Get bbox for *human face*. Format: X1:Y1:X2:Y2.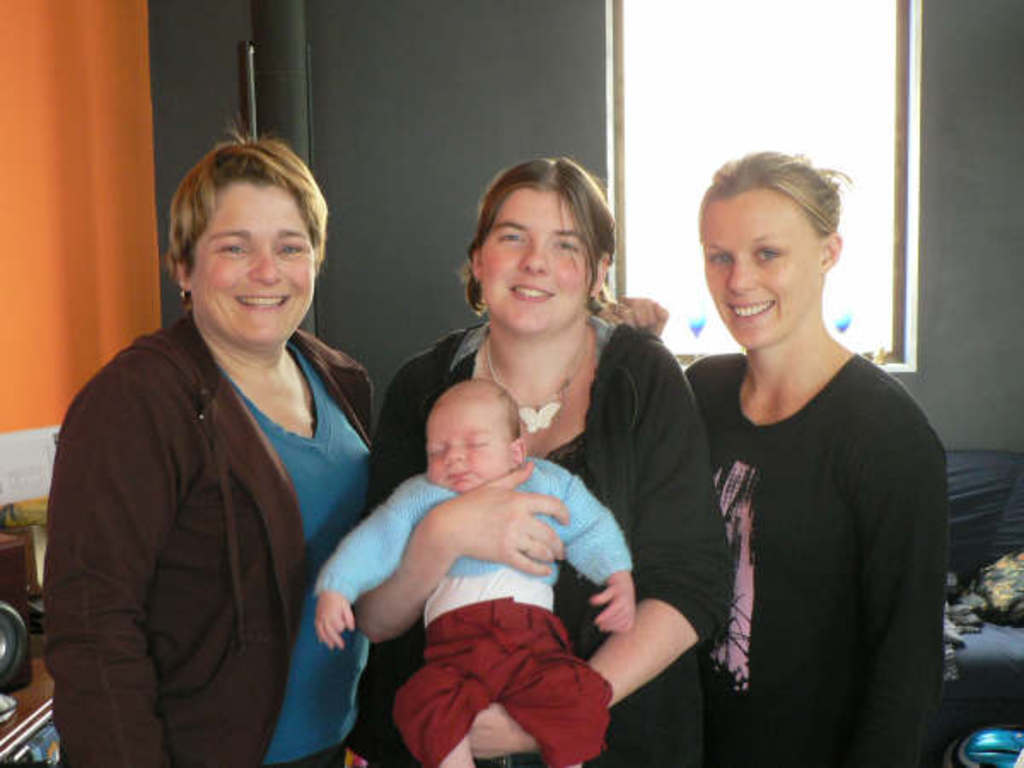
698:189:823:346.
